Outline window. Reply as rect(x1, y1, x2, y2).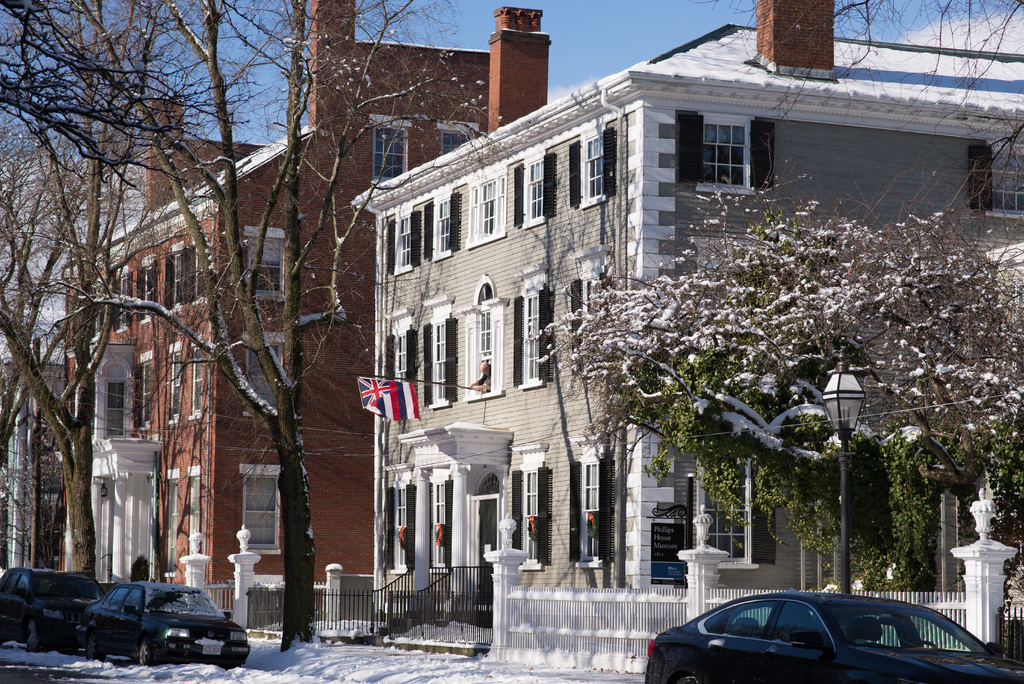
rect(242, 464, 282, 557).
